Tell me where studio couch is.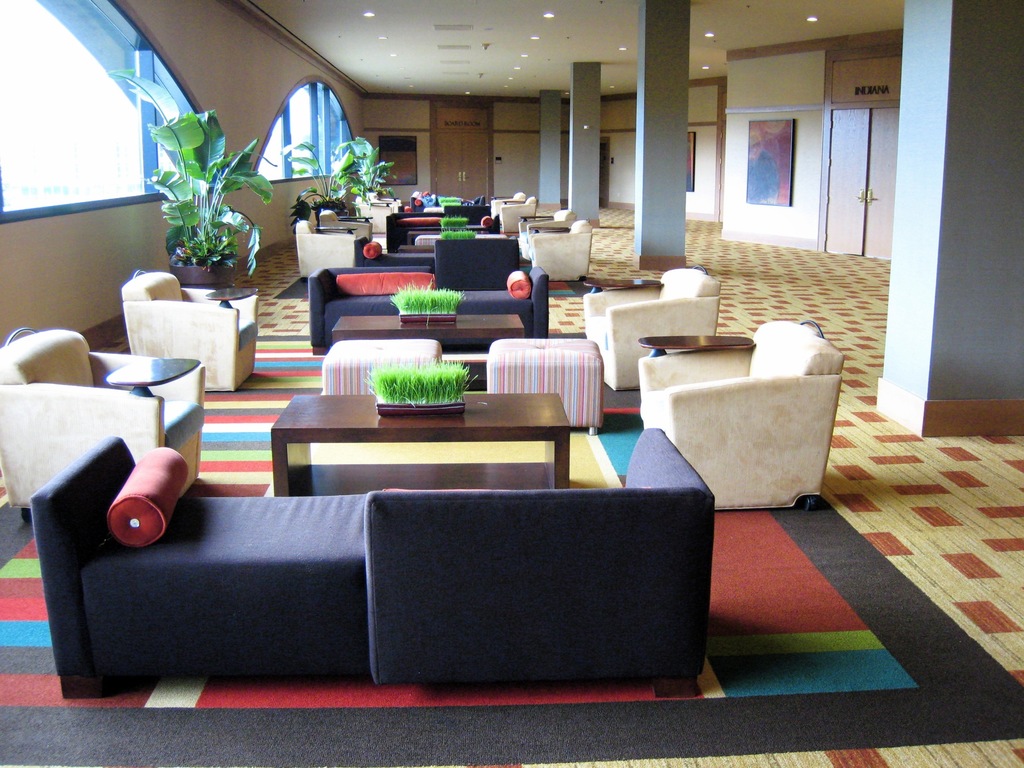
studio couch is at l=513, t=214, r=593, b=287.
